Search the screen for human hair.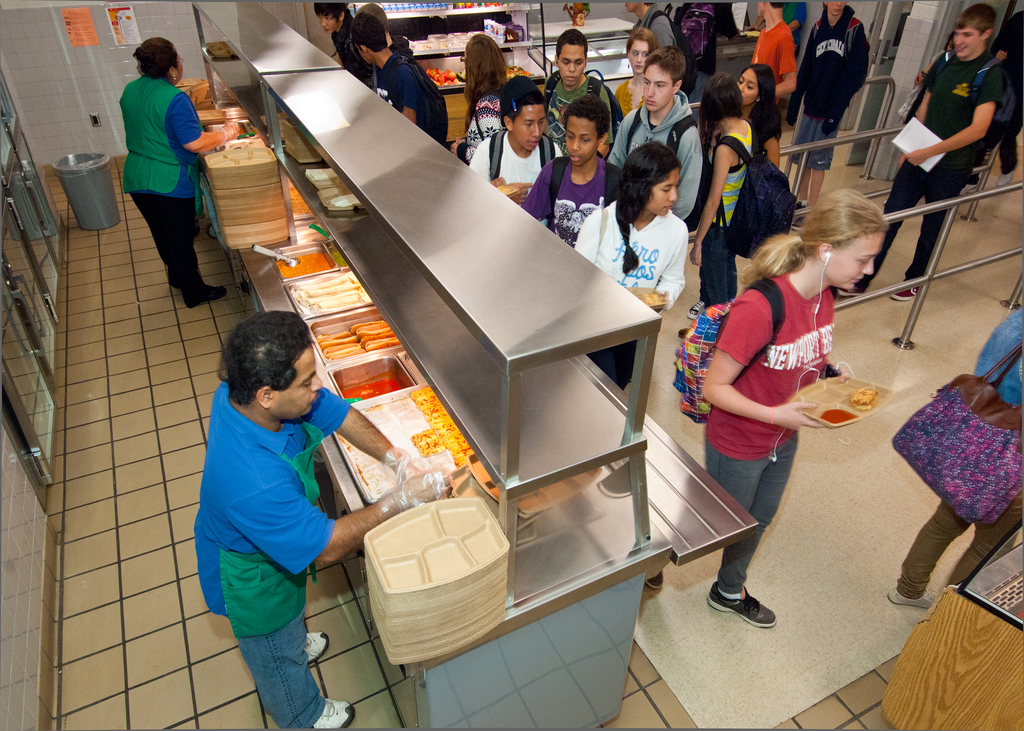
Found at x1=312, y1=1, x2=348, y2=24.
